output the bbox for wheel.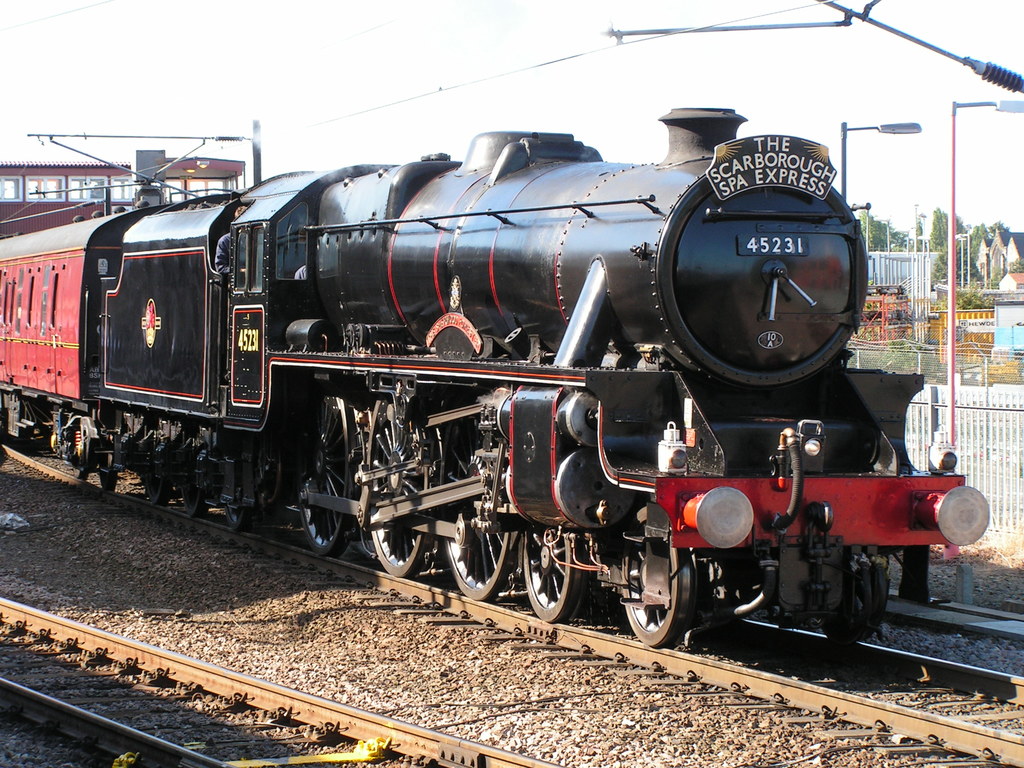
rect(522, 524, 587, 623).
